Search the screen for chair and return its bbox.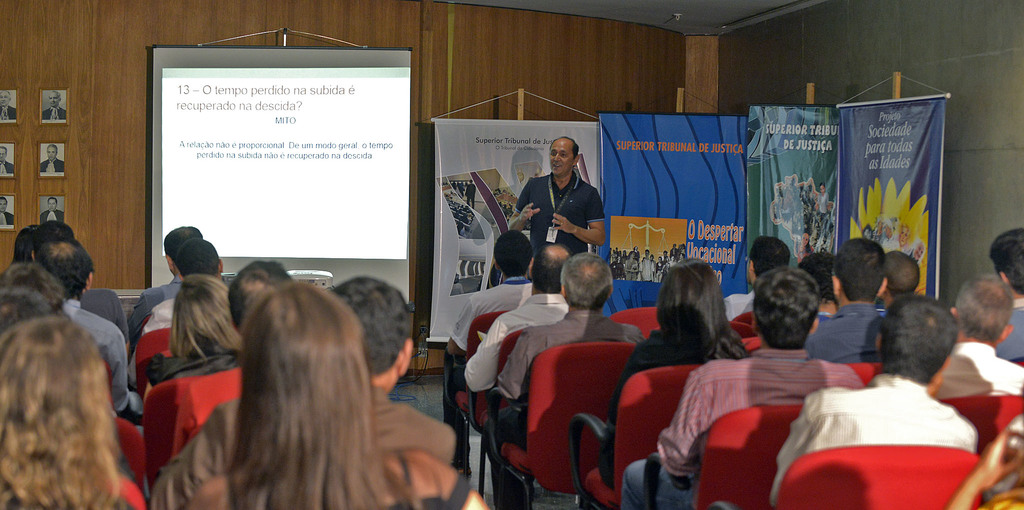
Found: select_region(134, 327, 172, 397).
